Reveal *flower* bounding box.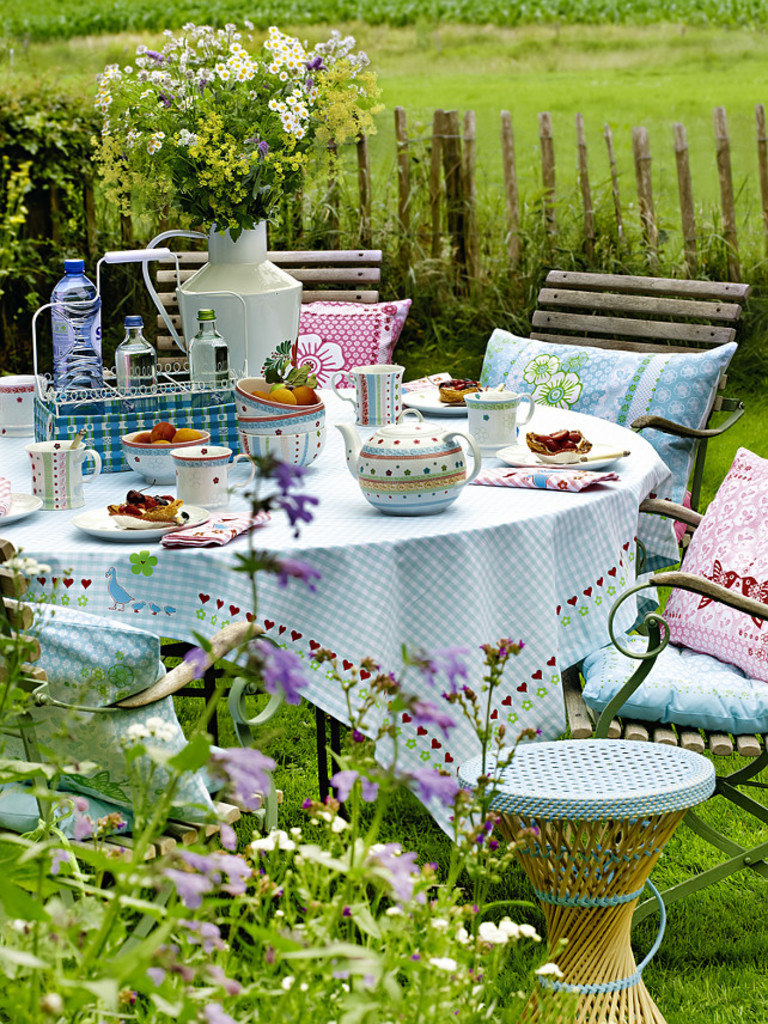
Revealed: (left=502, top=915, right=523, bottom=943).
